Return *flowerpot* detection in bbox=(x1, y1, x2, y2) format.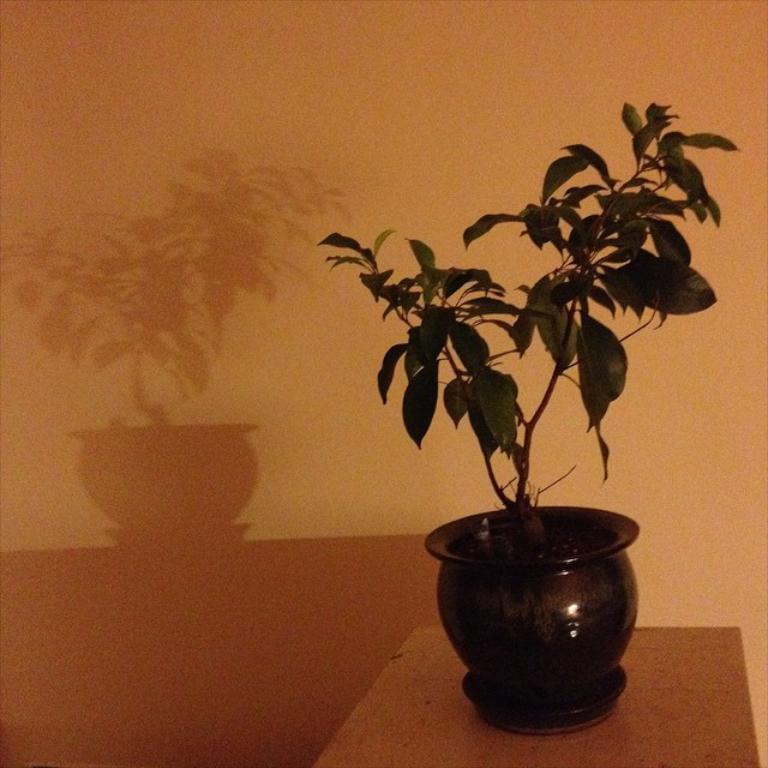
bbox=(443, 491, 647, 726).
